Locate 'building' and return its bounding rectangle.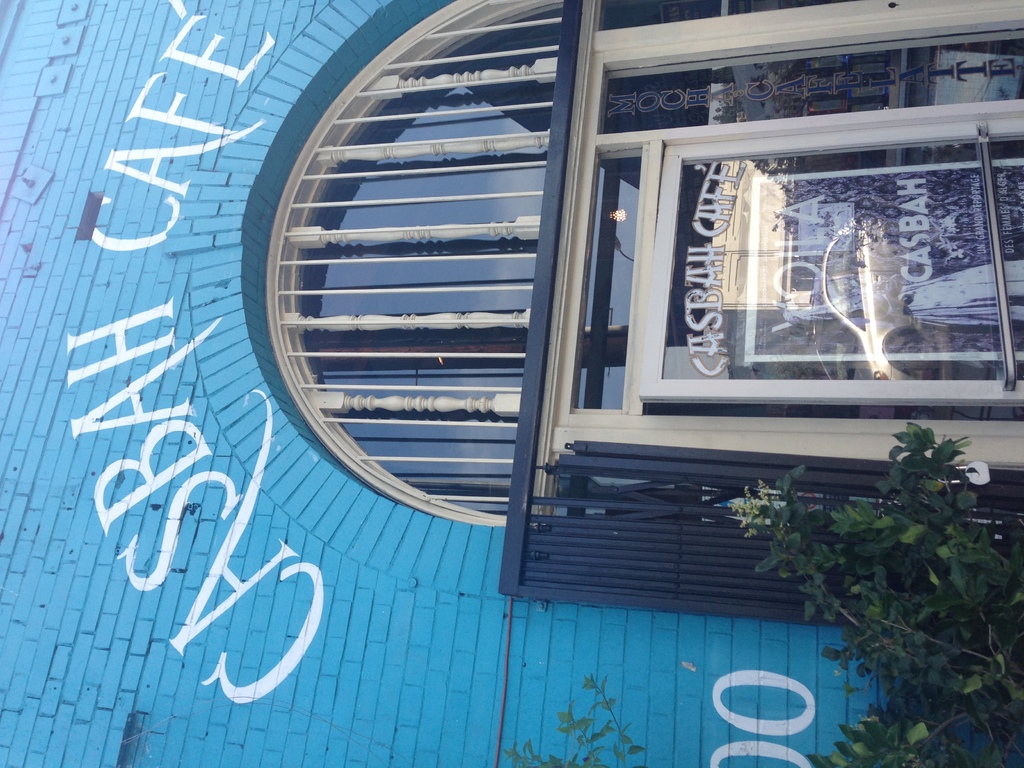
bbox(0, 0, 1023, 767).
